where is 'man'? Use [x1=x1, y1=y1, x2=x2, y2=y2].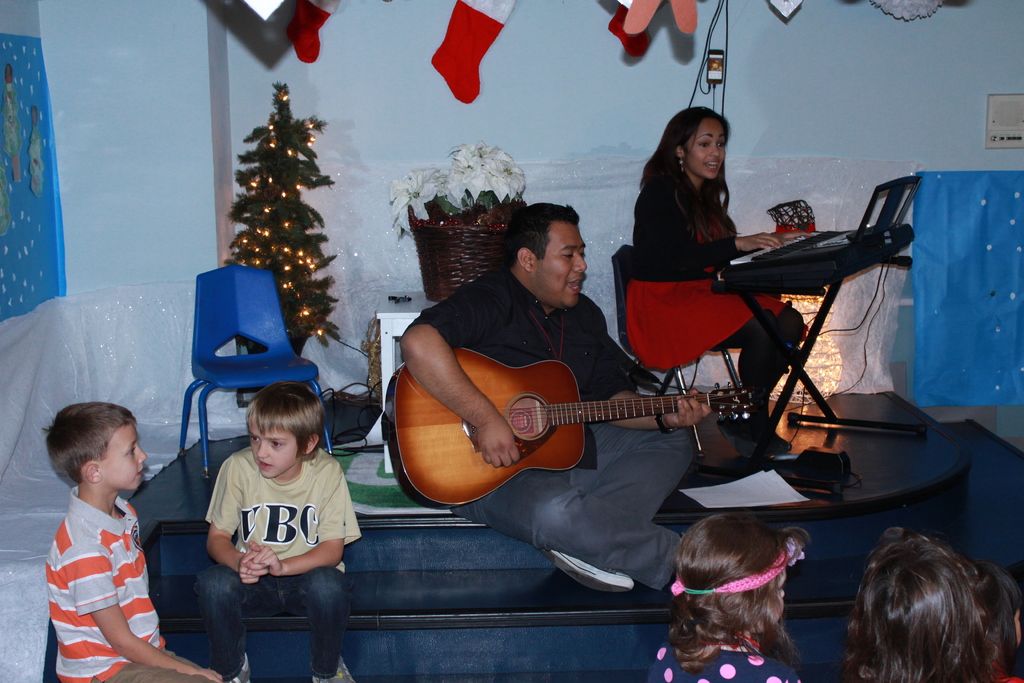
[x1=385, y1=199, x2=700, y2=550].
